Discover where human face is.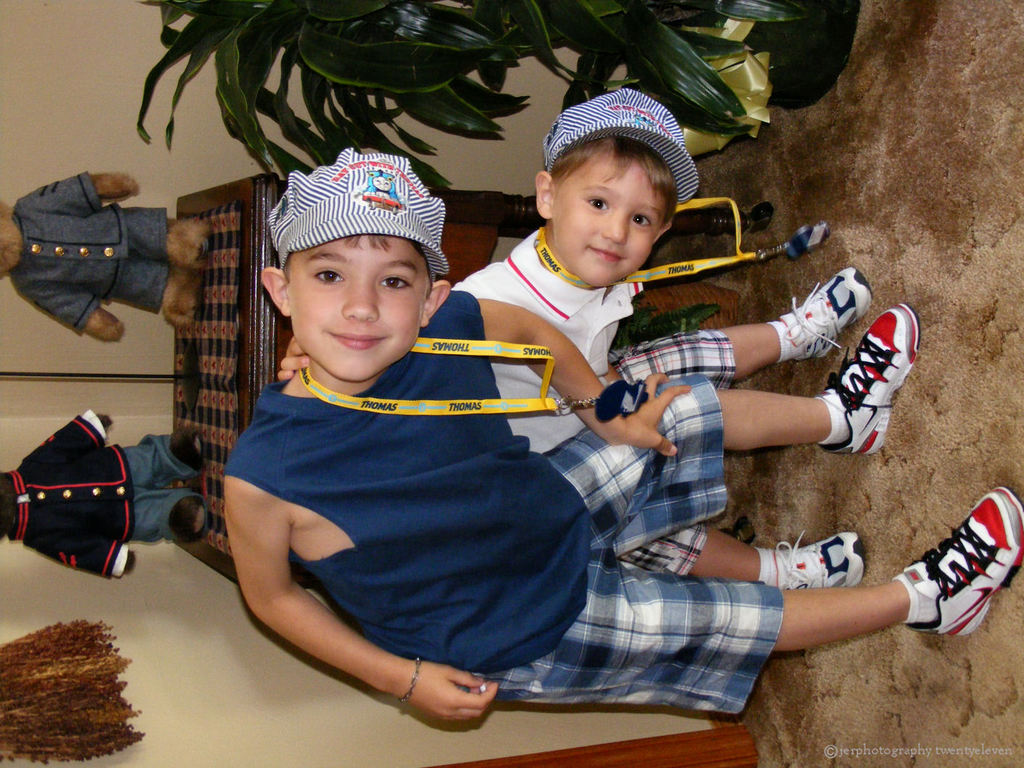
Discovered at 278 235 433 384.
